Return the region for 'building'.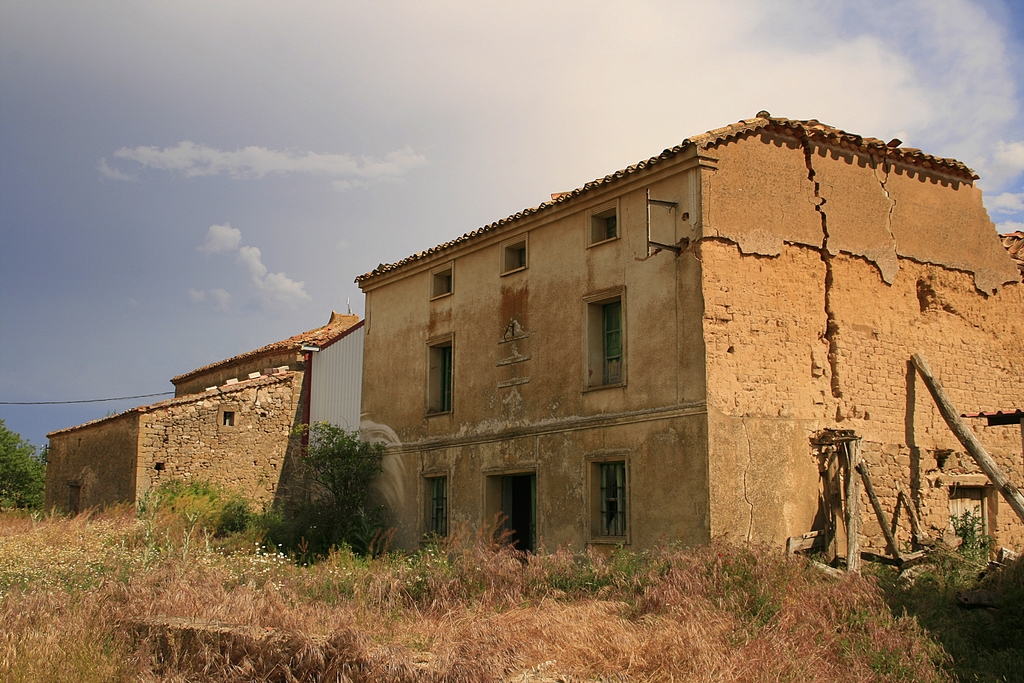
BBox(294, 315, 364, 498).
